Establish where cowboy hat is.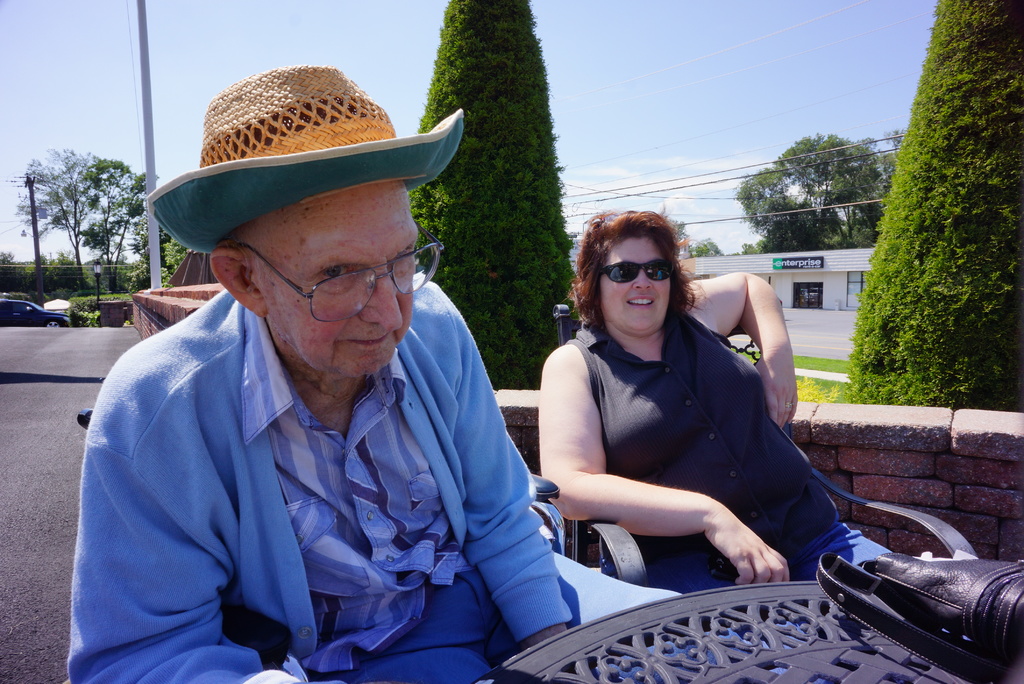
Established at detection(157, 65, 414, 244).
